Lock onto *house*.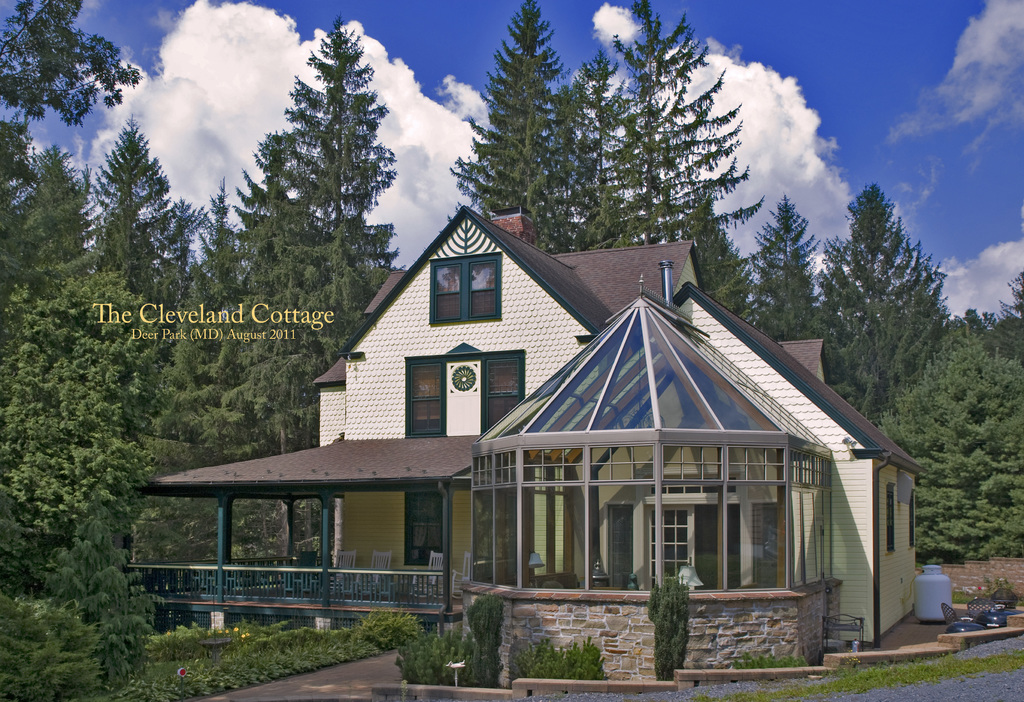
Locked: bbox(130, 206, 930, 686).
